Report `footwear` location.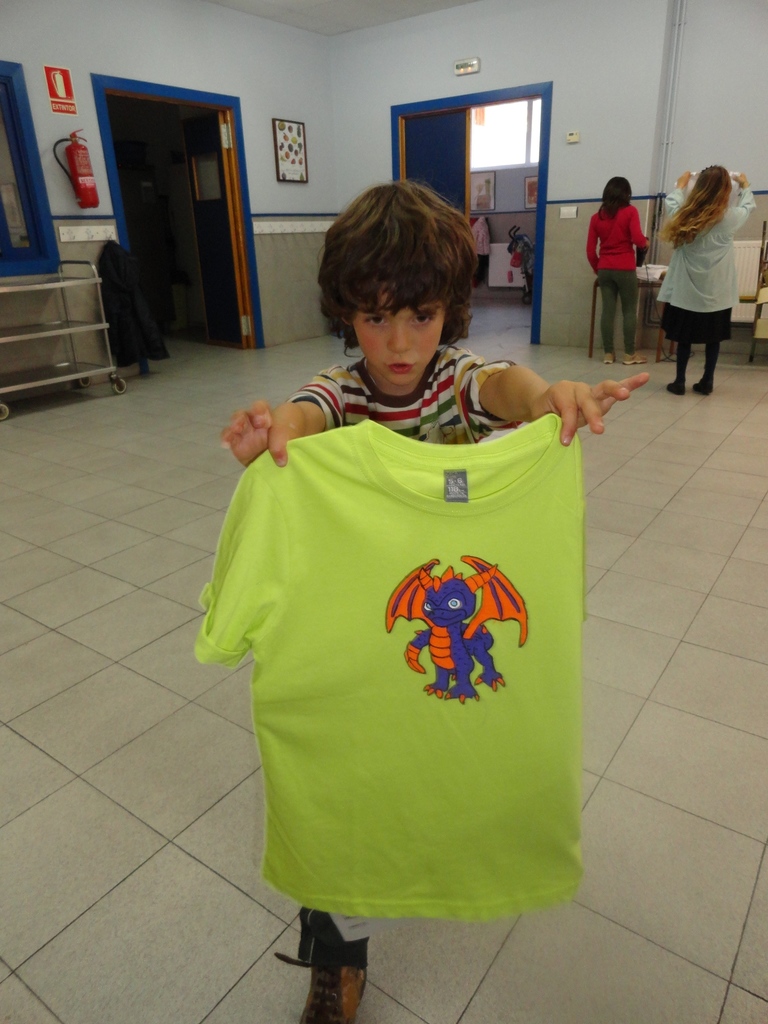
Report: locate(665, 343, 695, 399).
